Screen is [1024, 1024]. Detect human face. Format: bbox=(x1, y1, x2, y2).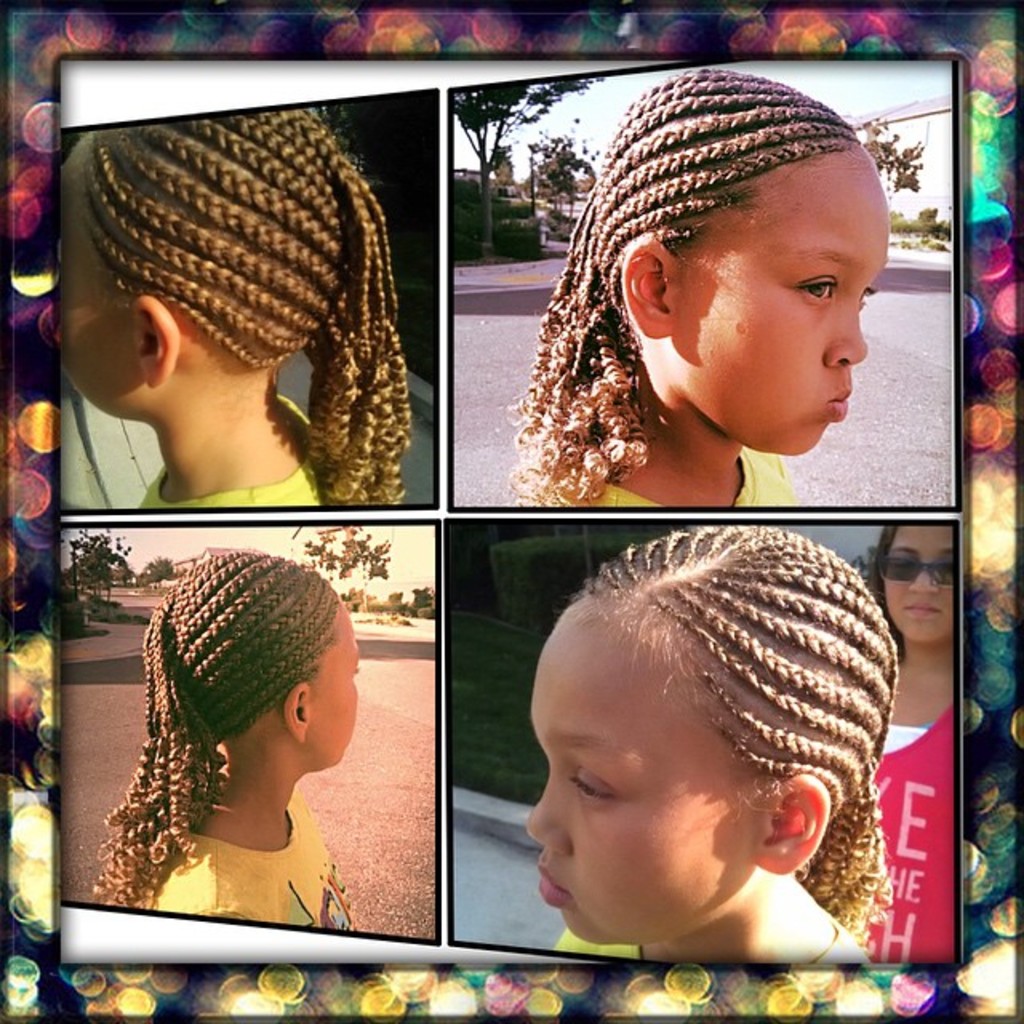
bbox=(680, 168, 888, 458).
